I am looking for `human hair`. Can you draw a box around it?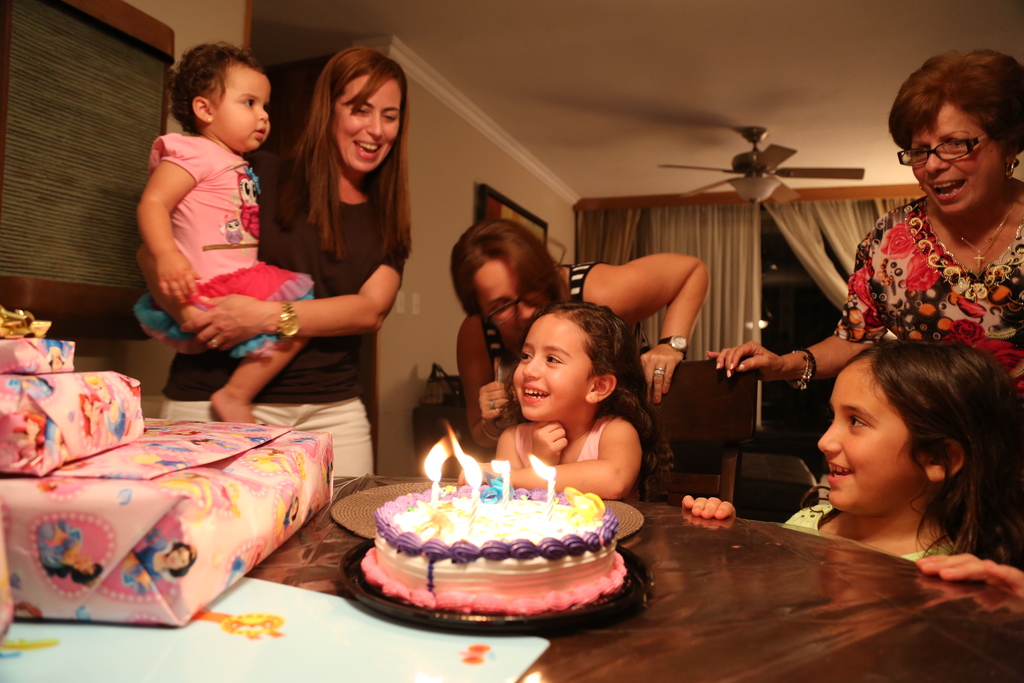
Sure, the bounding box is [449,220,581,324].
